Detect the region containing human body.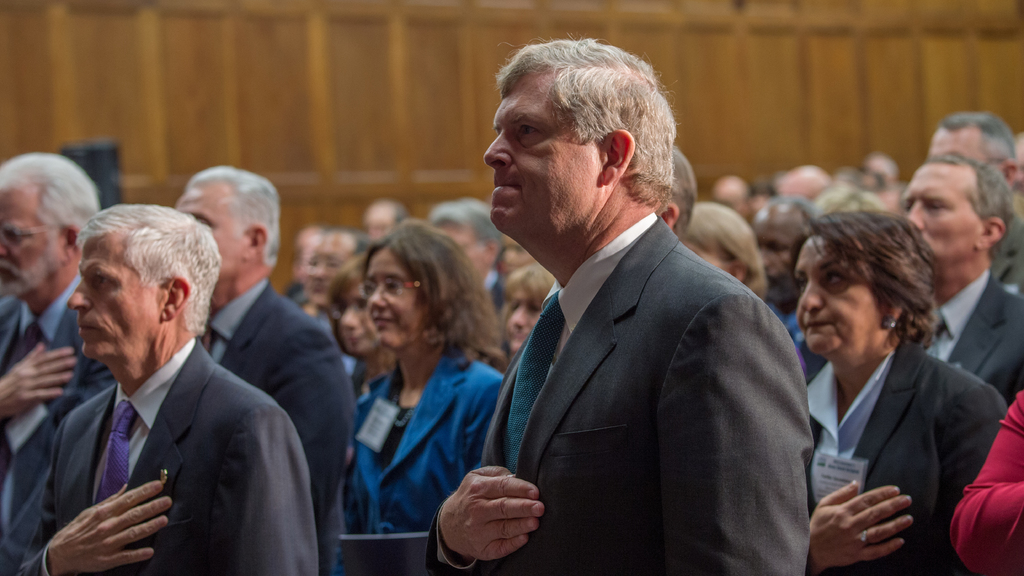
[773,162,832,200].
